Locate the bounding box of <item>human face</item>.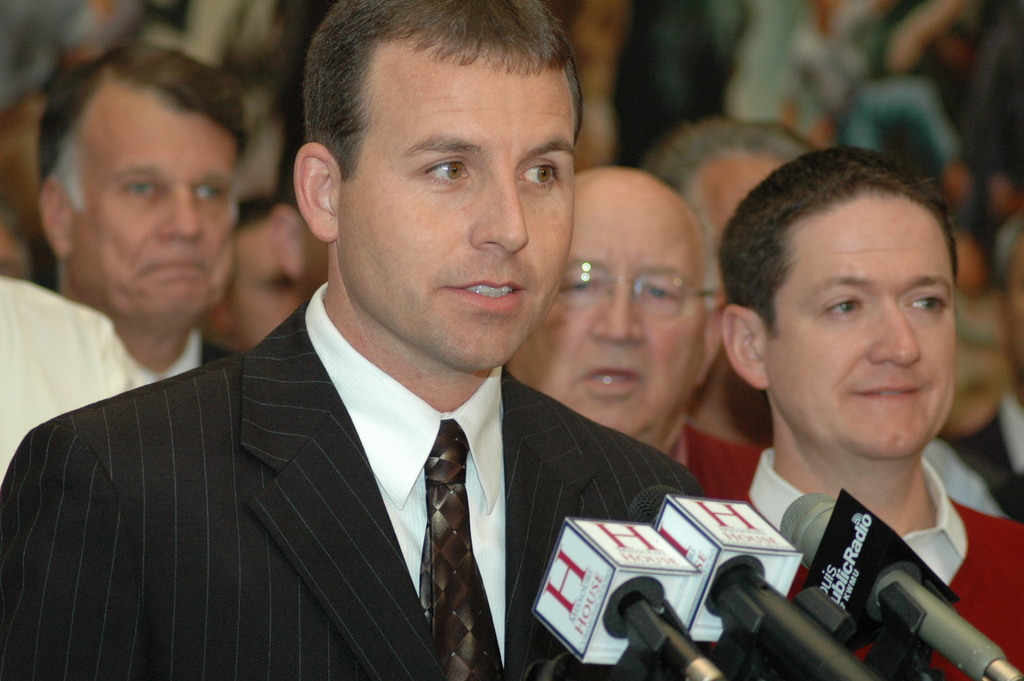
Bounding box: {"x1": 71, "y1": 82, "x2": 236, "y2": 335}.
